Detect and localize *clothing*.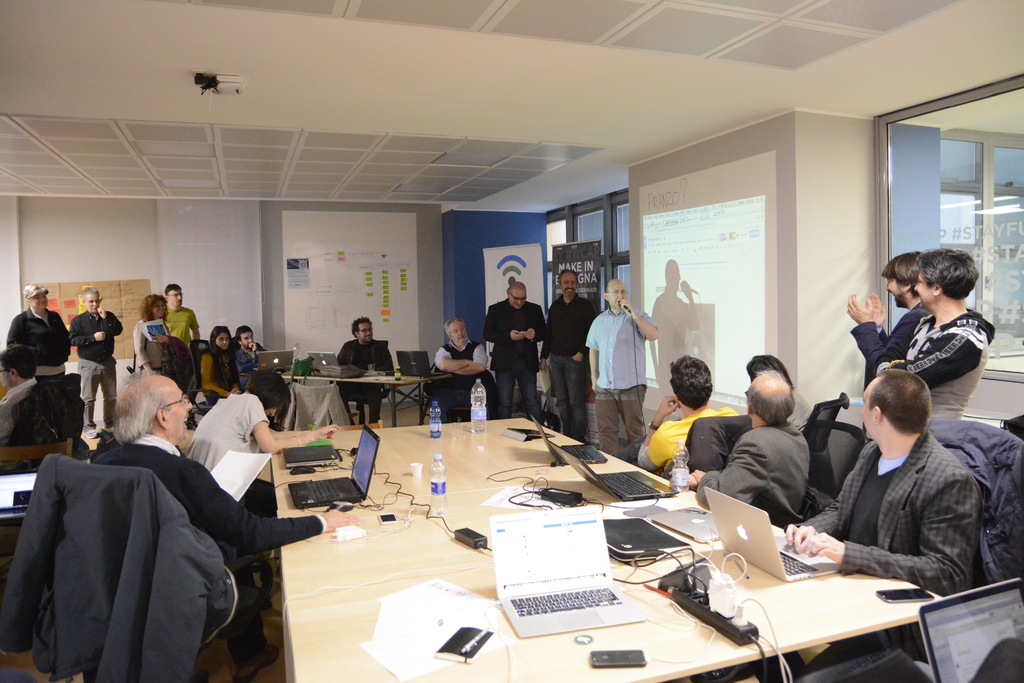
Localized at locate(436, 340, 495, 423).
